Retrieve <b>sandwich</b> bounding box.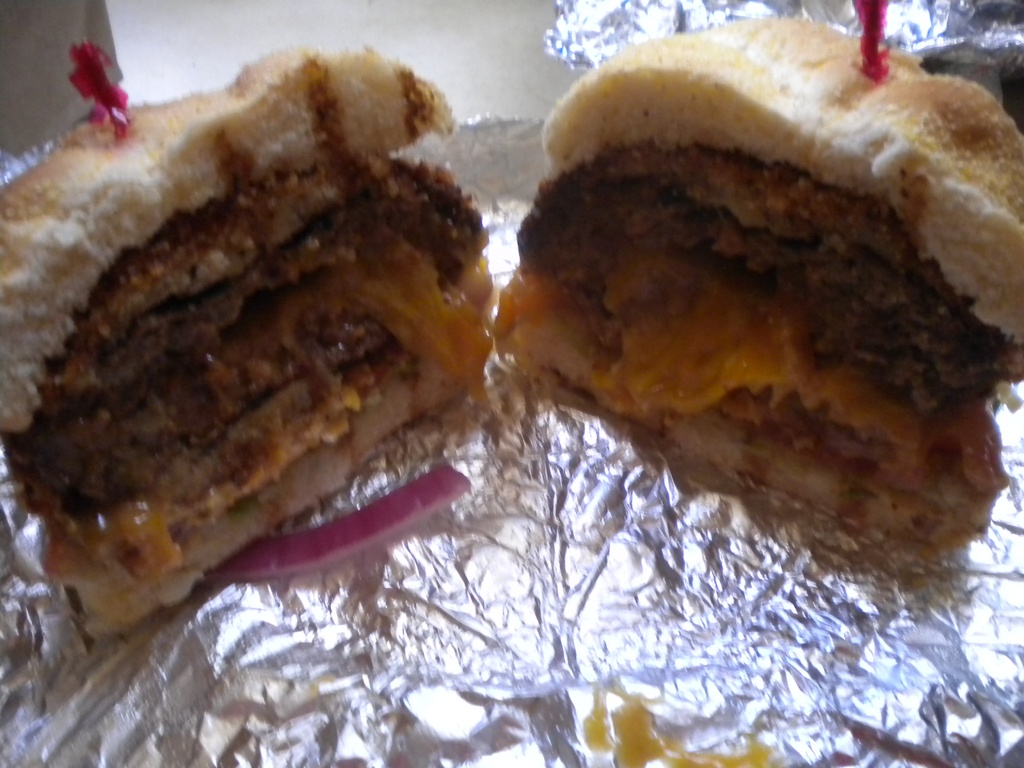
Bounding box: [493,7,1023,559].
